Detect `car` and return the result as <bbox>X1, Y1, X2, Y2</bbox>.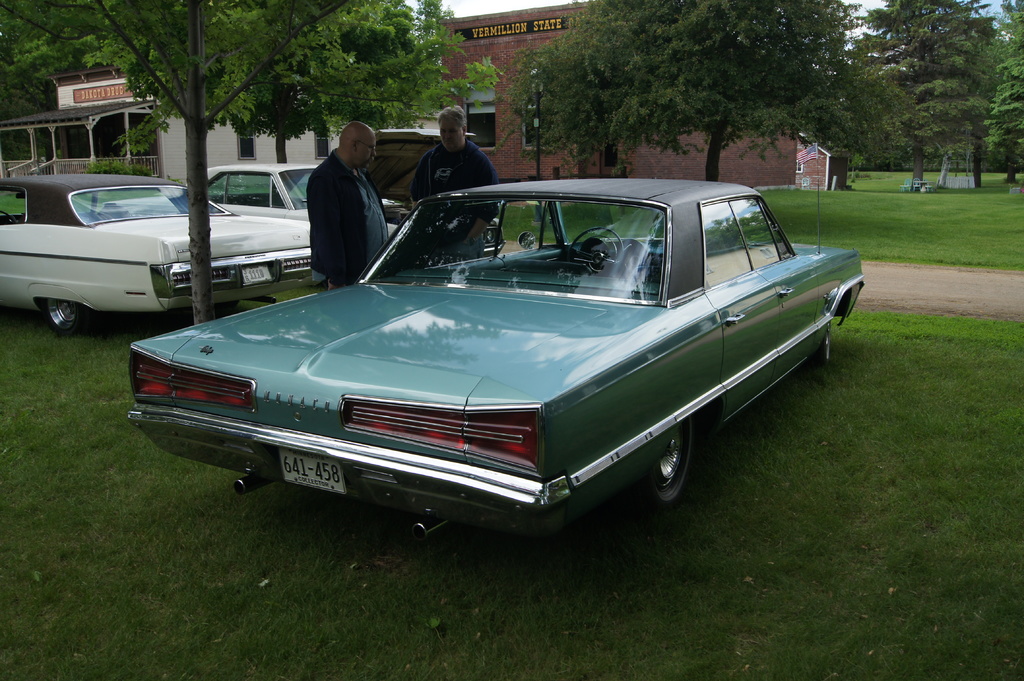
<bbox>140, 194, 868, 541</bbox>.
